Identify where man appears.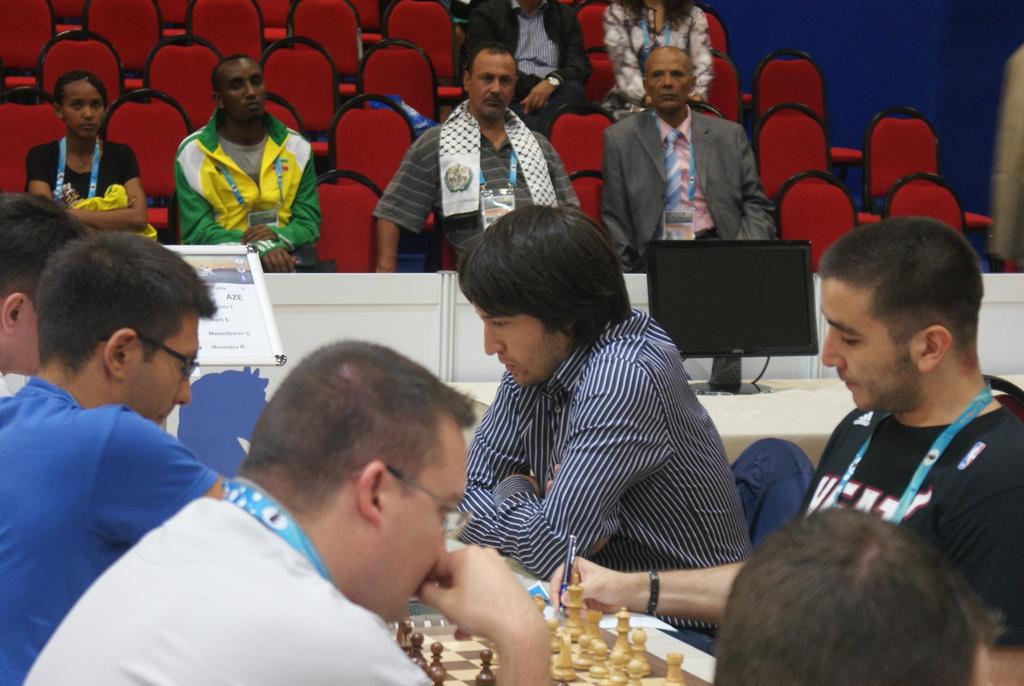
Appears at detection(480, 0, 598, 142).
